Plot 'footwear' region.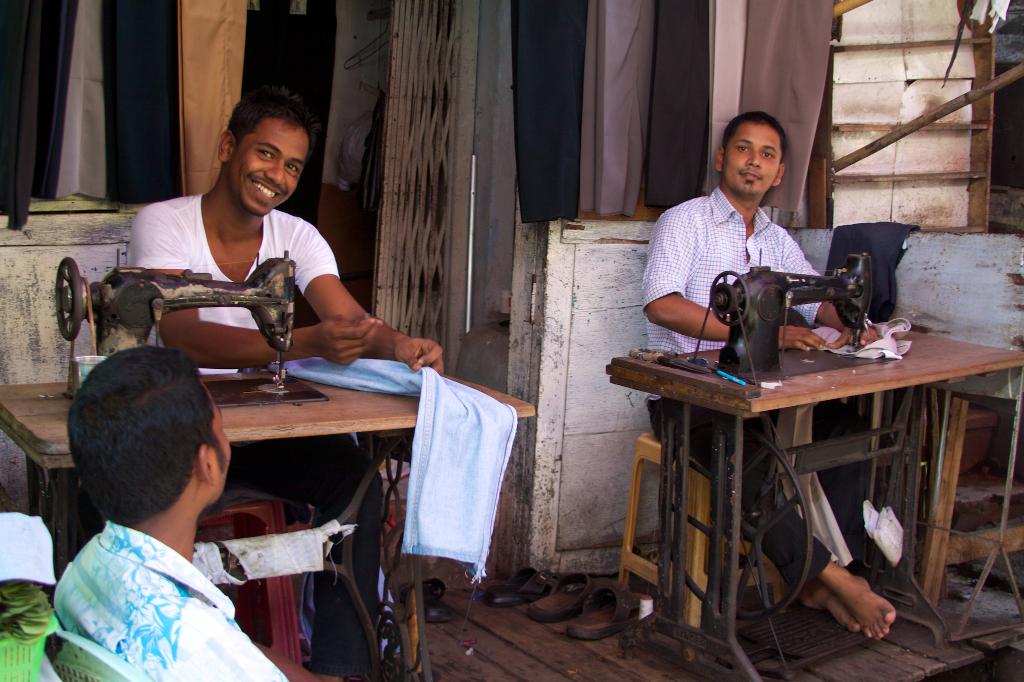
Plotted at bbox=(485, 562, 556, 611).
